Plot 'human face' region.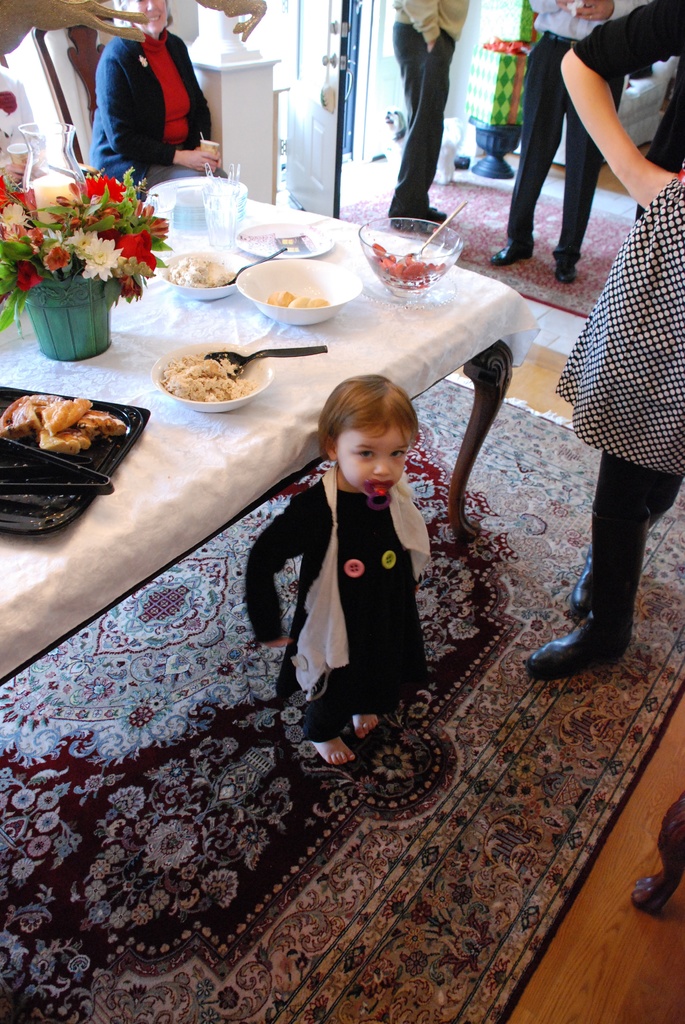
Plotted at box=[337, 426, 413, 497].
